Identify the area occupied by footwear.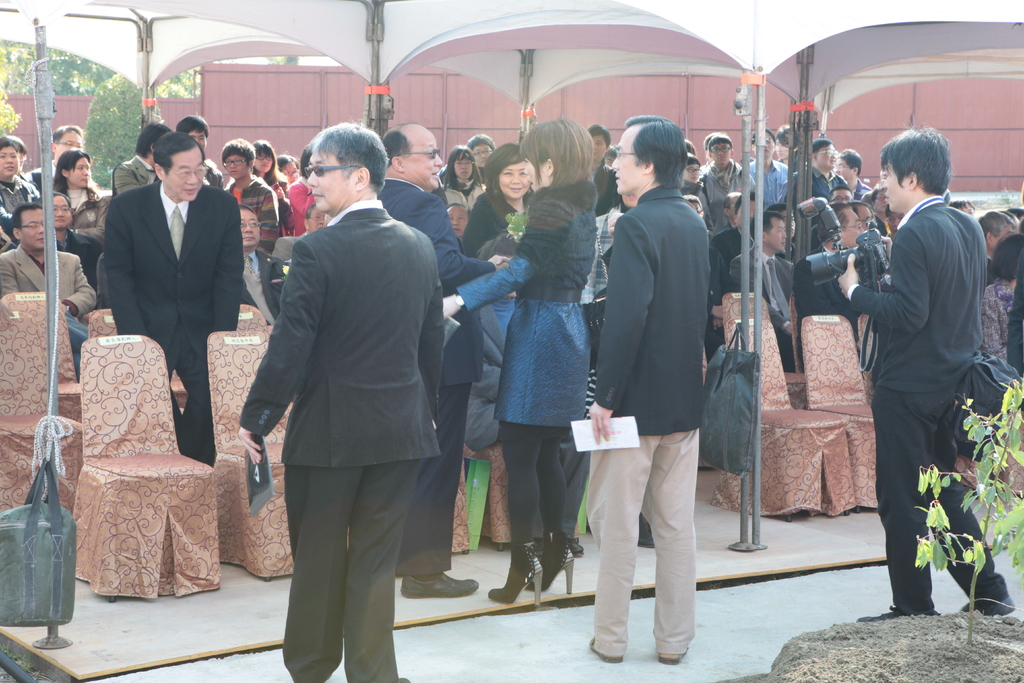
Area: x1=951 y1=598 x2=1016 y2=621.
